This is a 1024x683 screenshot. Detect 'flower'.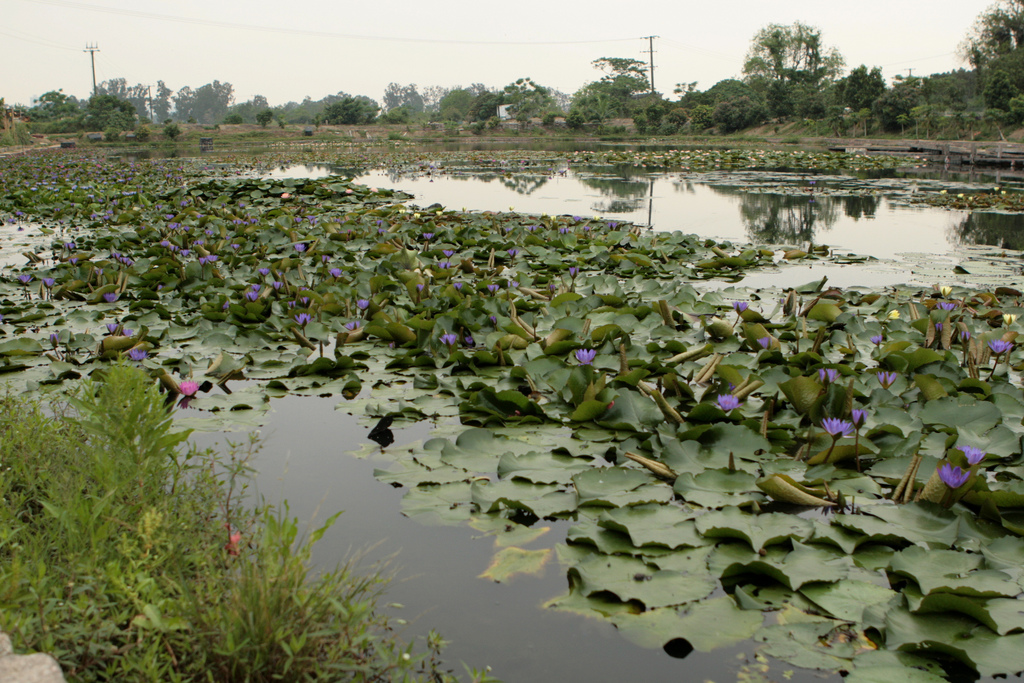
rect(15, 276, 30, 286).
